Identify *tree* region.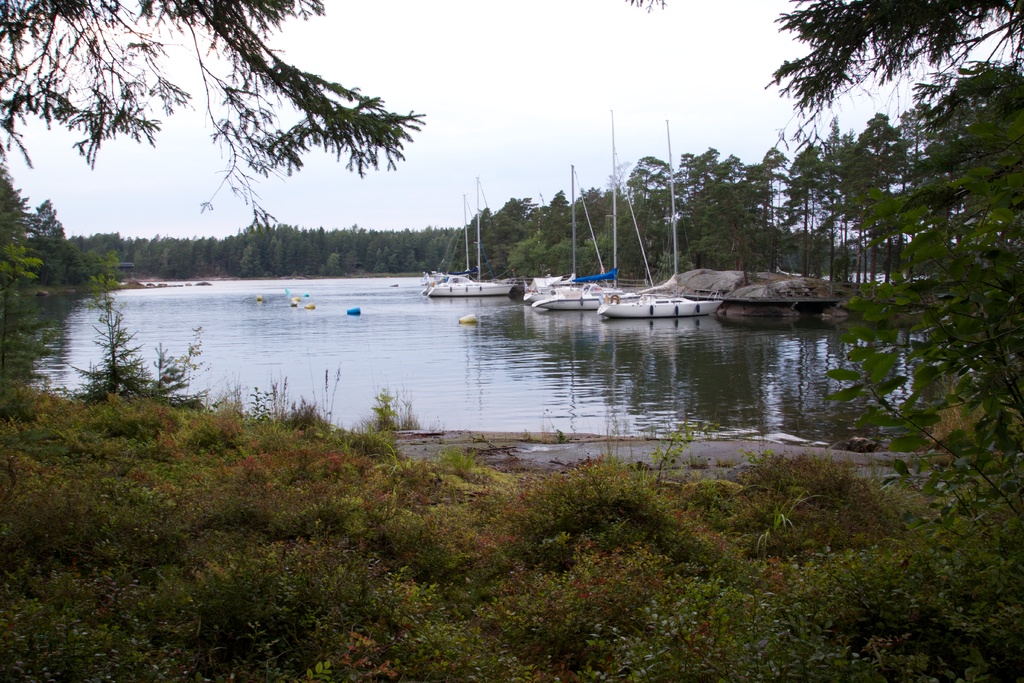
Region: [19,204,472,278].
